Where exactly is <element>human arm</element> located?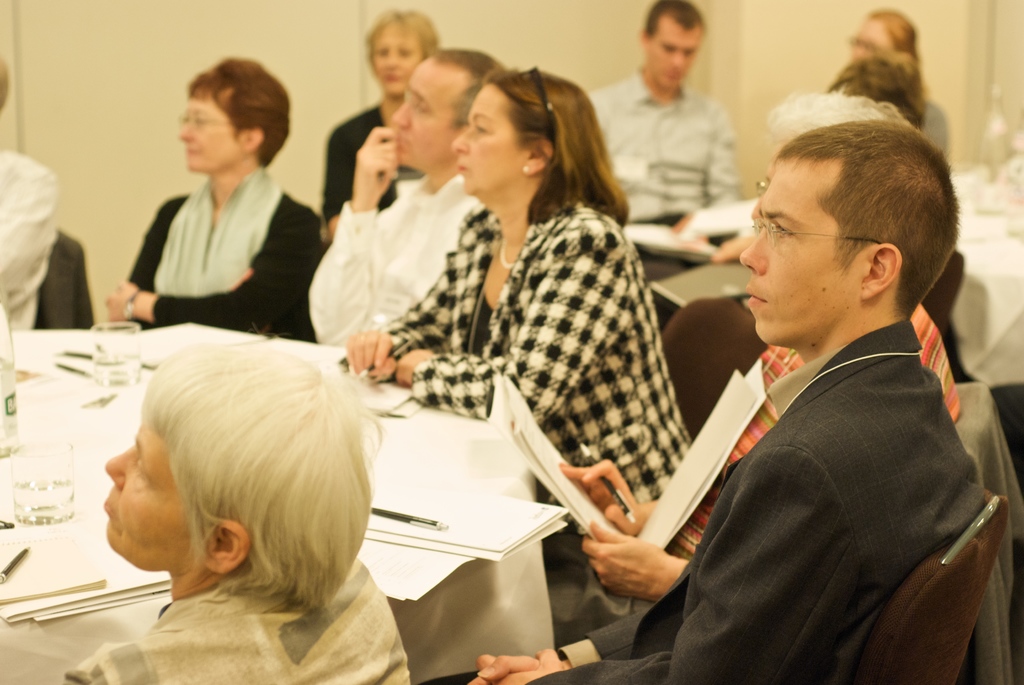
Its bounding box is locate(560, 449, 661, 540).
